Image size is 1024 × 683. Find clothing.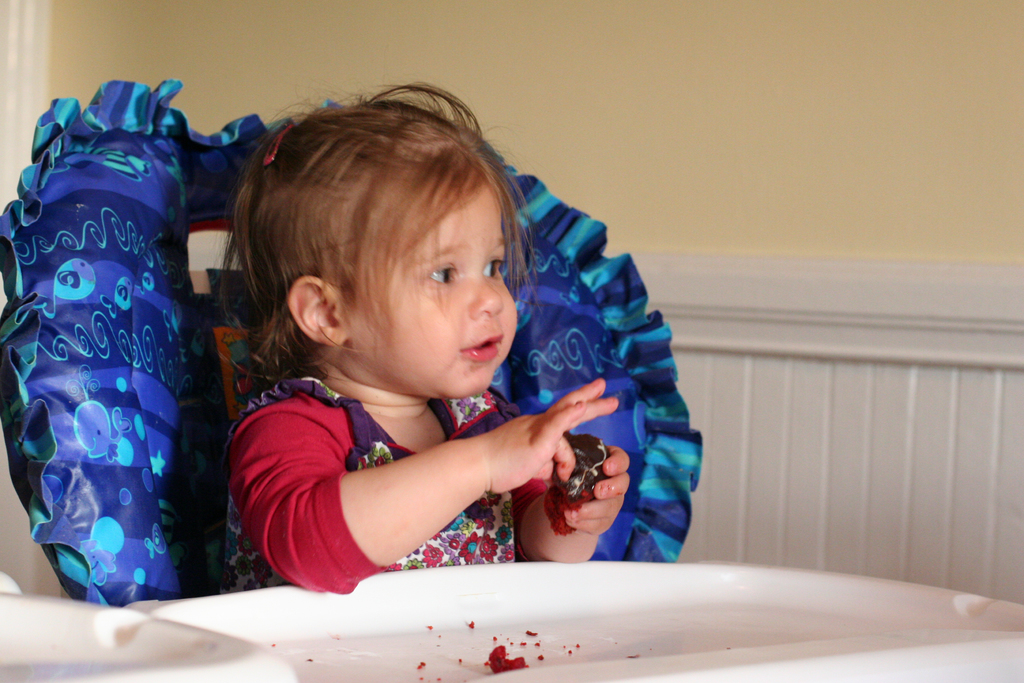
Rect(200, 277, 632, 591).
